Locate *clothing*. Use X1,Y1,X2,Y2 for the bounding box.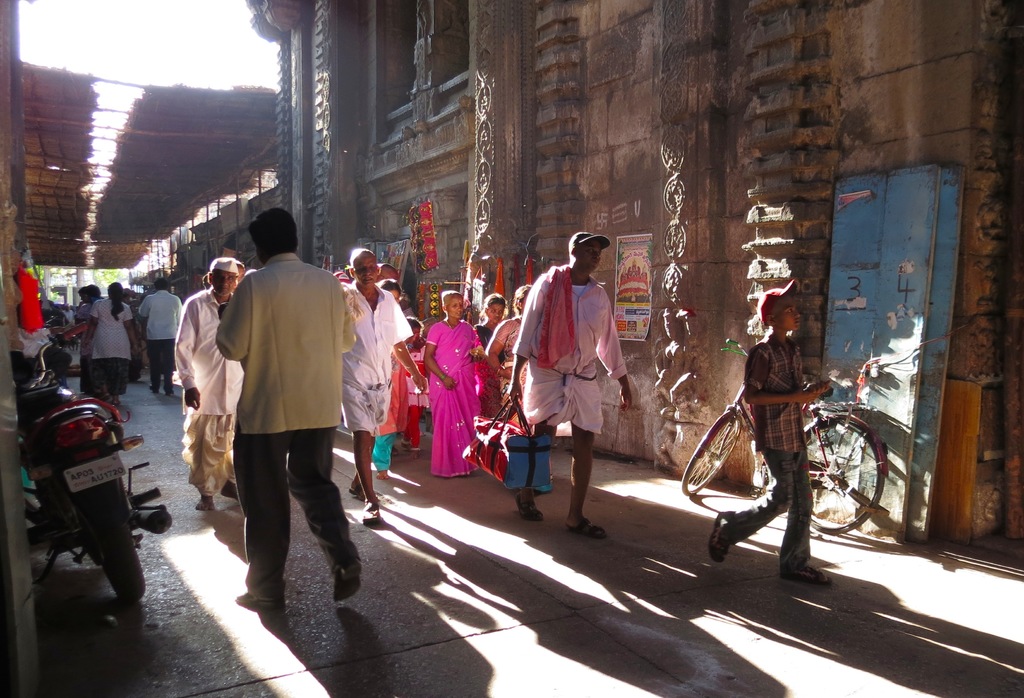
135,280,186,380.
